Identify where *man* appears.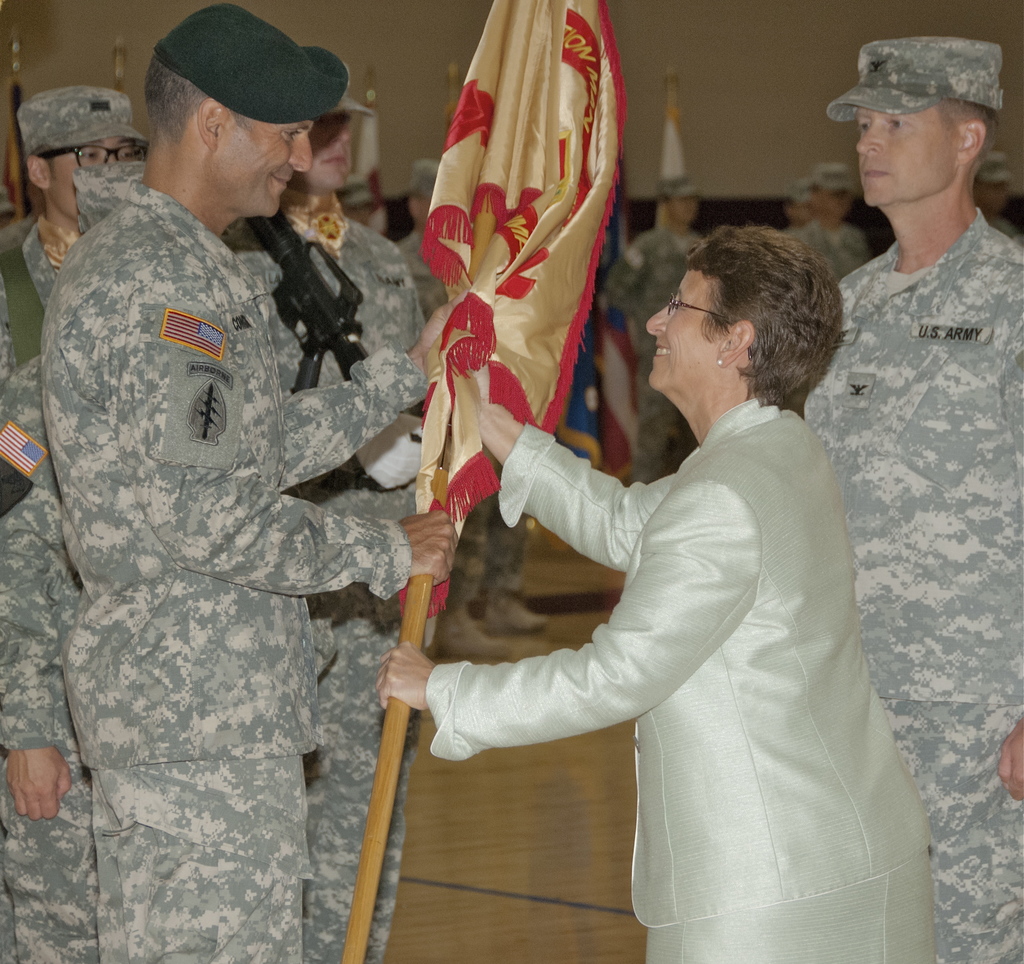
Appears at <region>621, 170, 713, 480</region>.
